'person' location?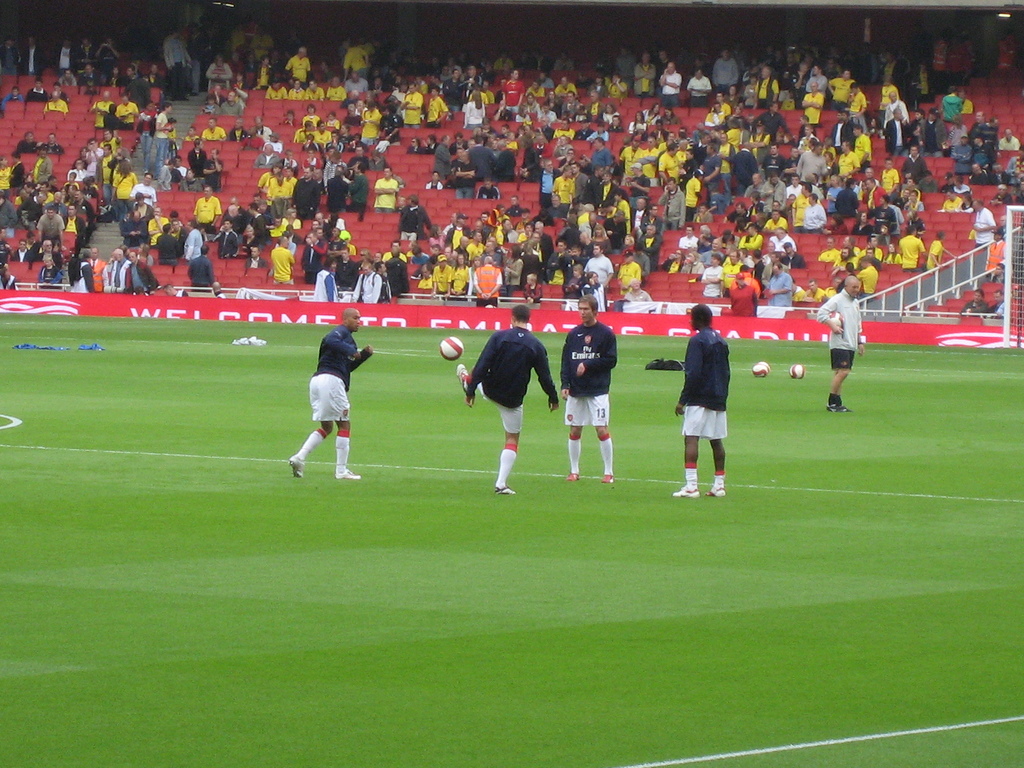
287/316/358/490
